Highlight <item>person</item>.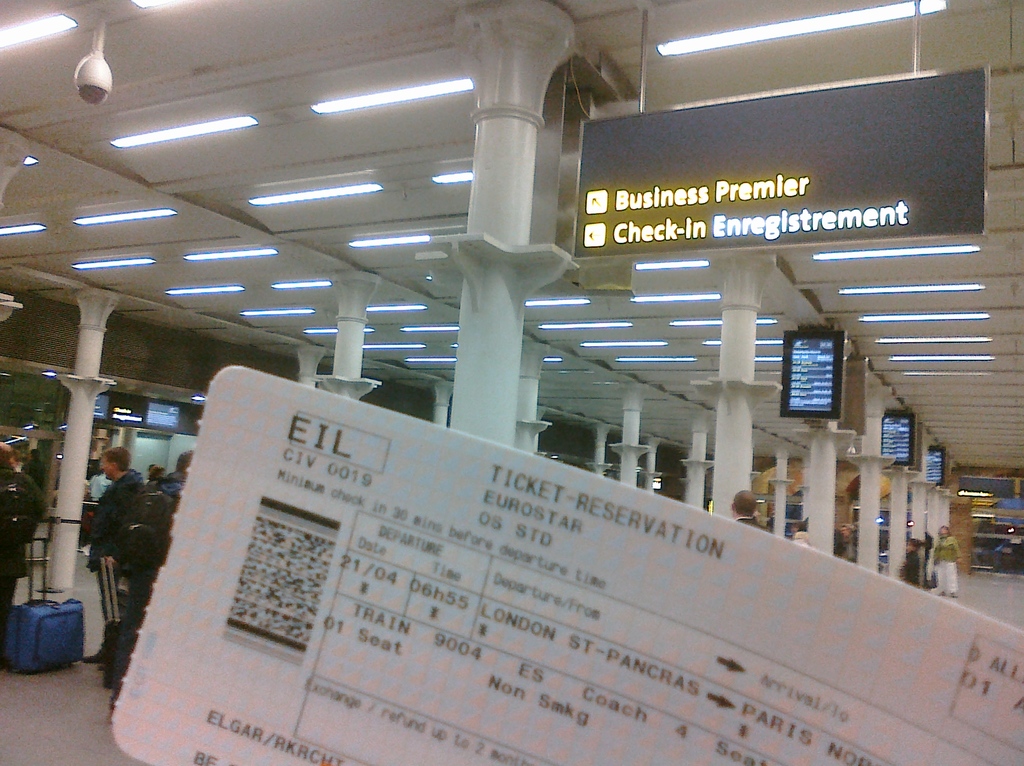
Highlighted region: pyautogui.locateOnScreen(931, 525, 963, 599).
